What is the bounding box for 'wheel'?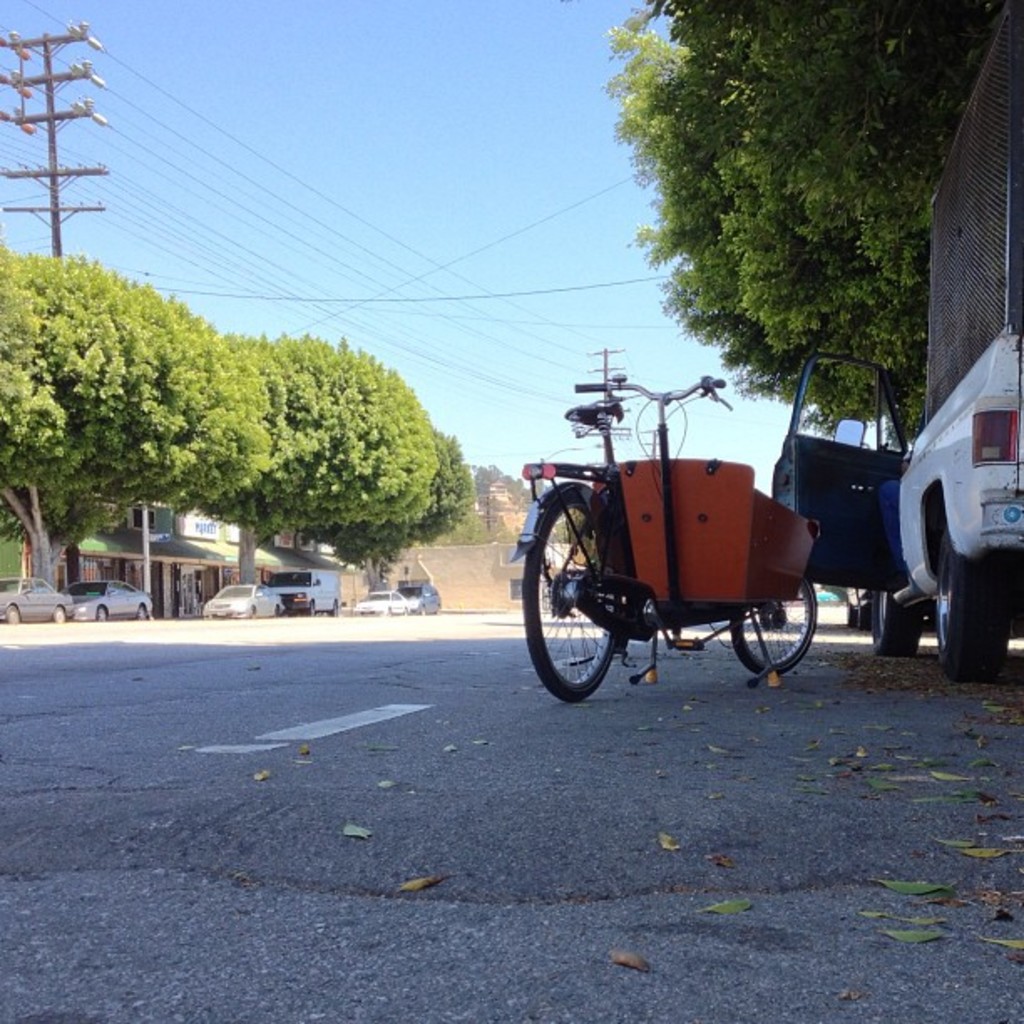
x1=330, y1=601, x2=343, y2=616.
